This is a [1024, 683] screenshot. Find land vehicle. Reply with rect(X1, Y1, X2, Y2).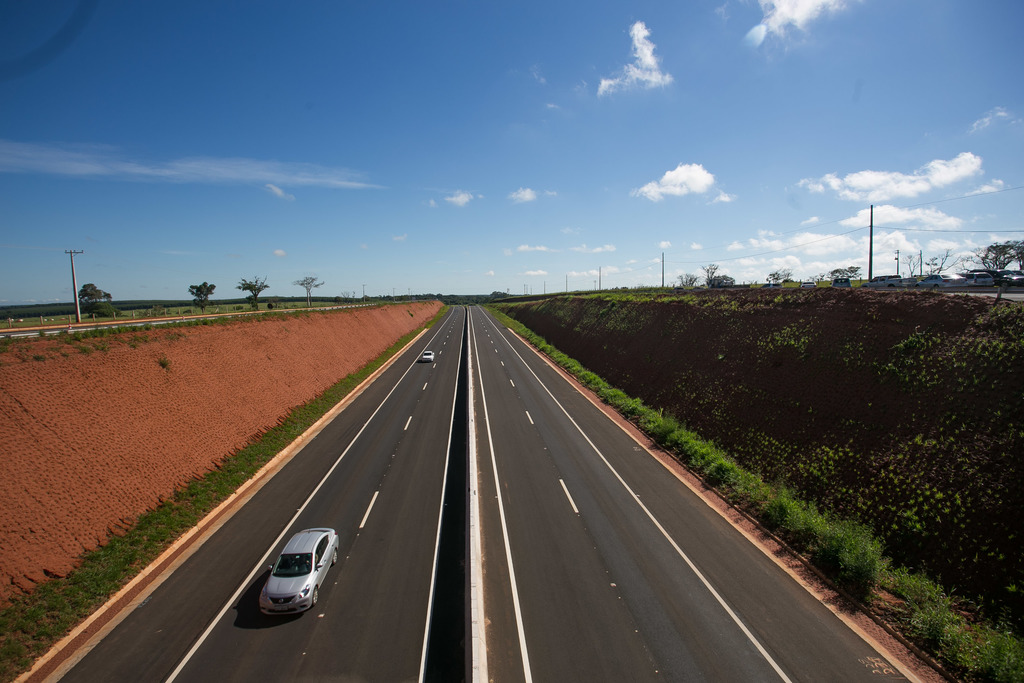
rect(804, 284, 813, 285).
